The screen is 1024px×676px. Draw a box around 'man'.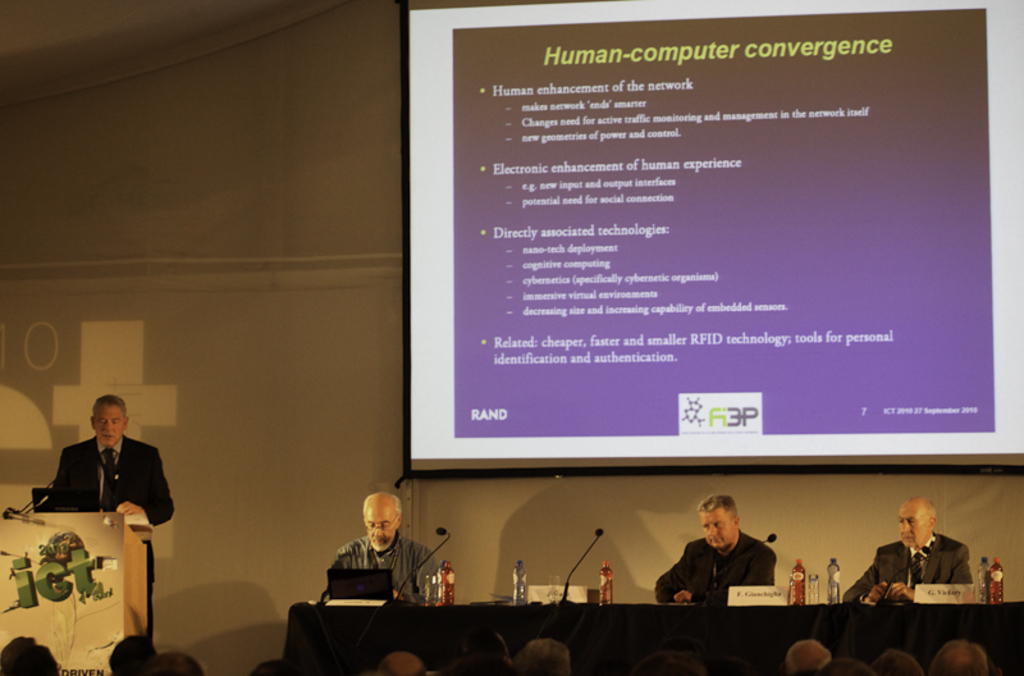
881 649 919 675.
